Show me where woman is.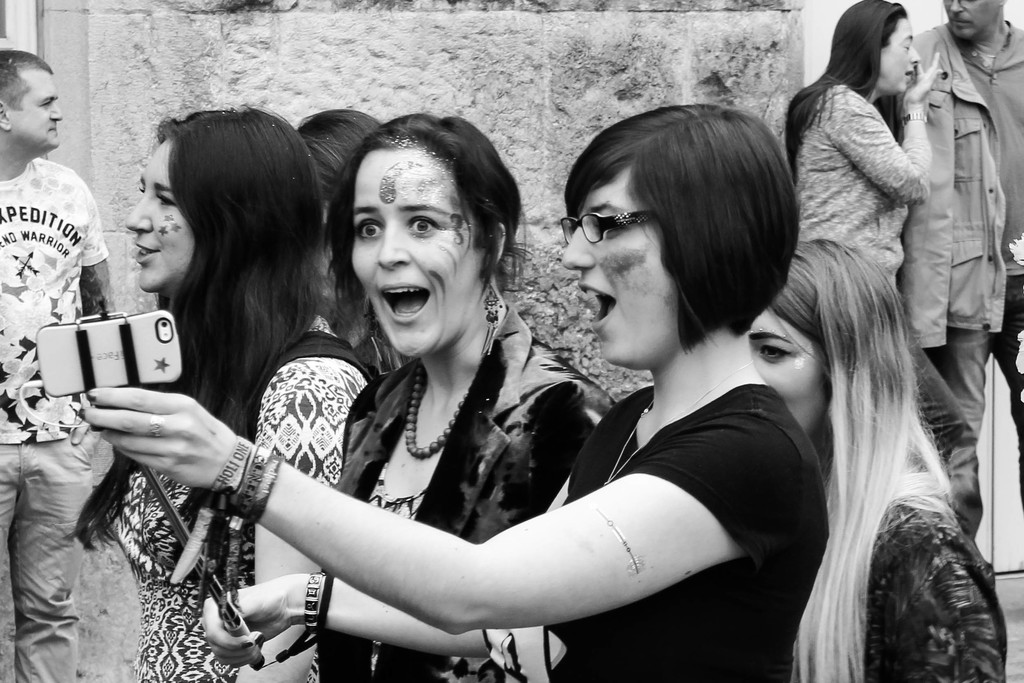
woman is at Rect(68, 108, 374, 682).
